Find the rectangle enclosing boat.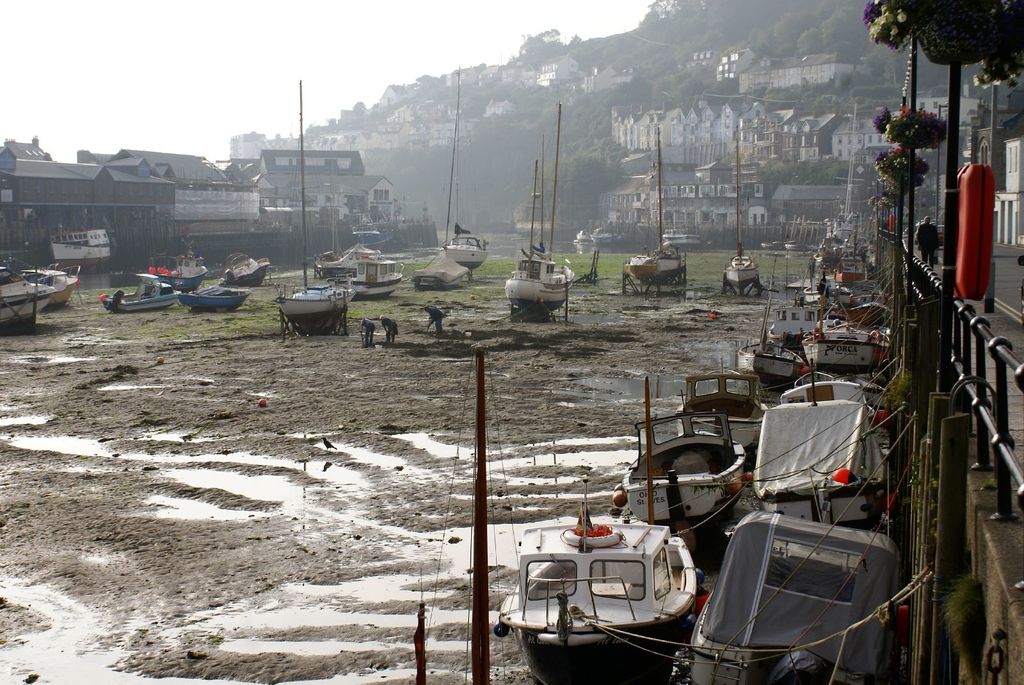
select_region(0, 264, 56, 330).
